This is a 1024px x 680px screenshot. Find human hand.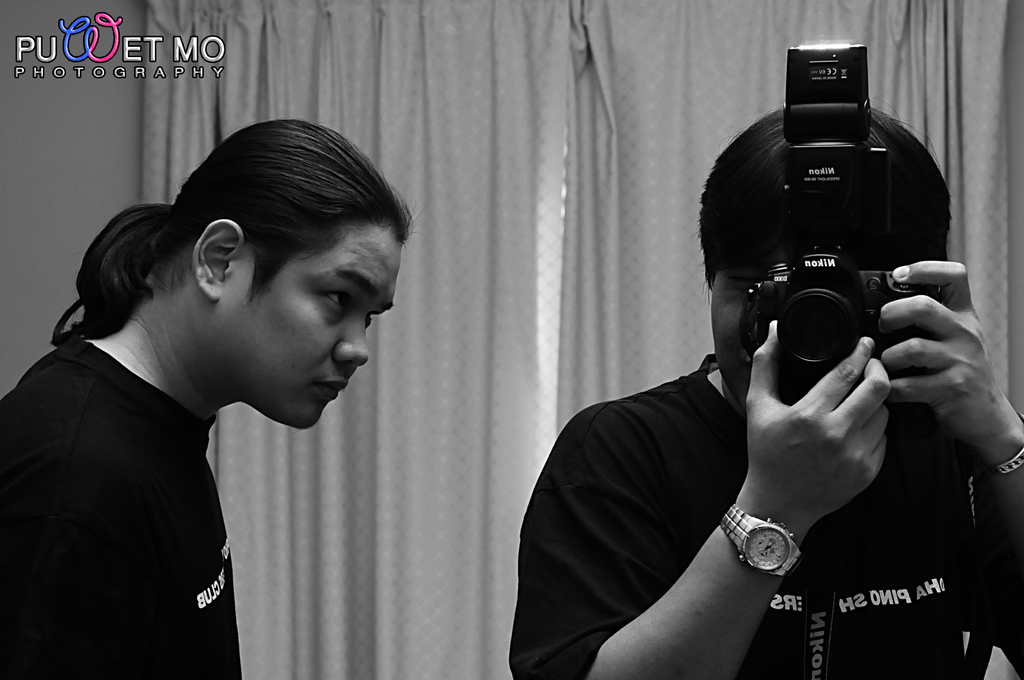
Bounding box: (747,352,928,536).
